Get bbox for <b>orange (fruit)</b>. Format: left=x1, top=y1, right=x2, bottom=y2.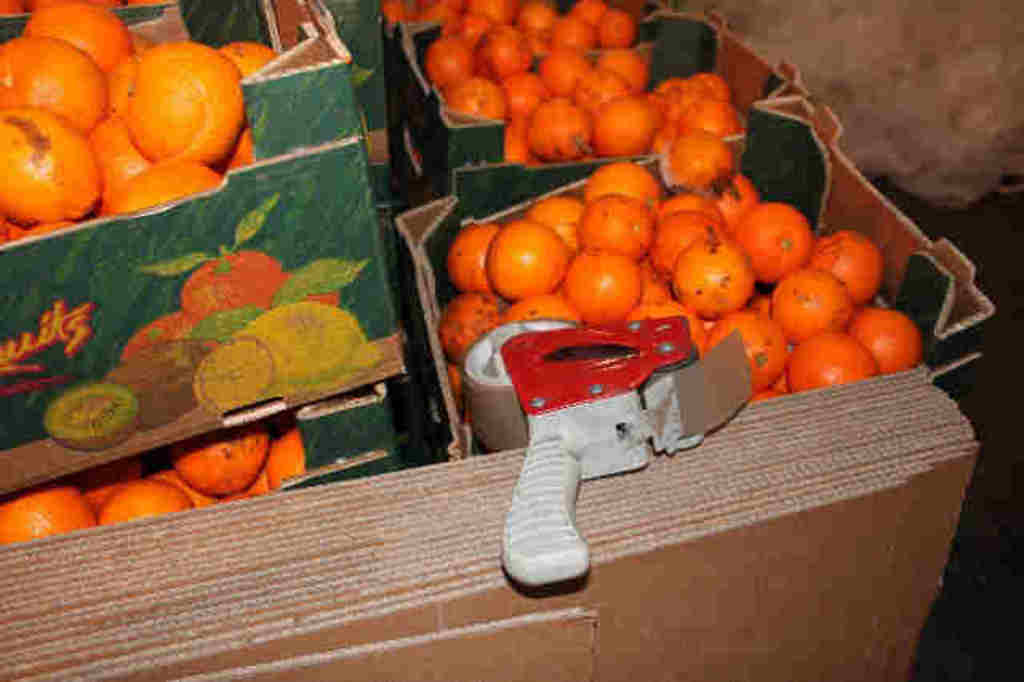
left=576, top=253, right=634, bottom=323.
